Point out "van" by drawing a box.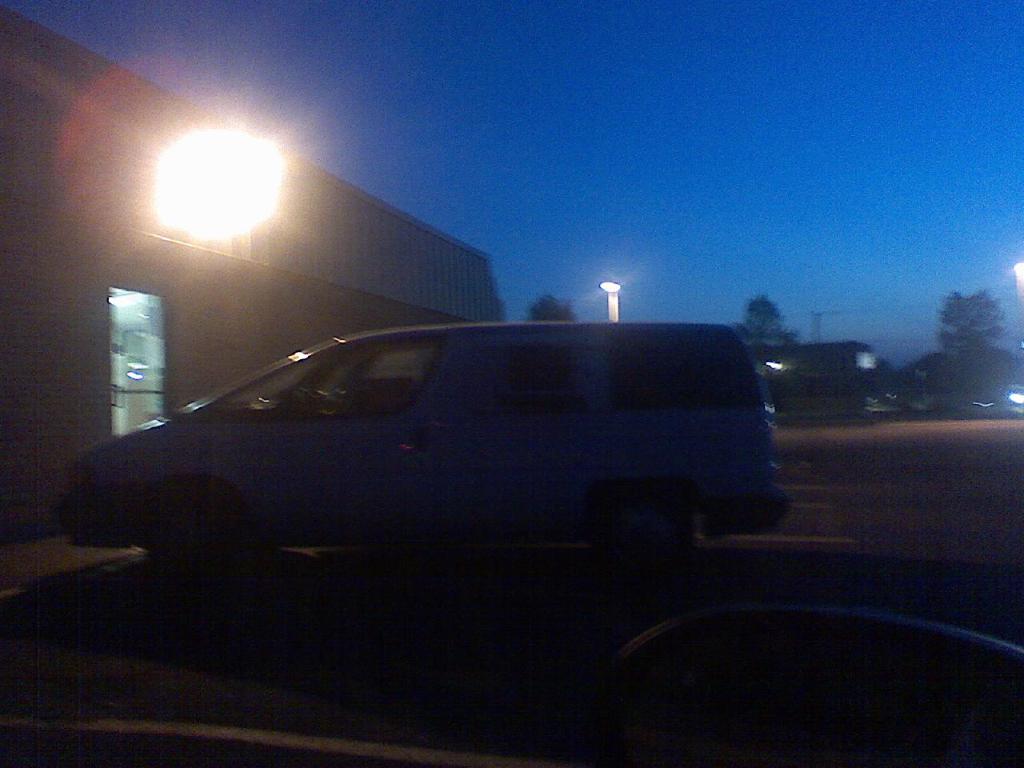
BBox(67, 313, 790, 598).
